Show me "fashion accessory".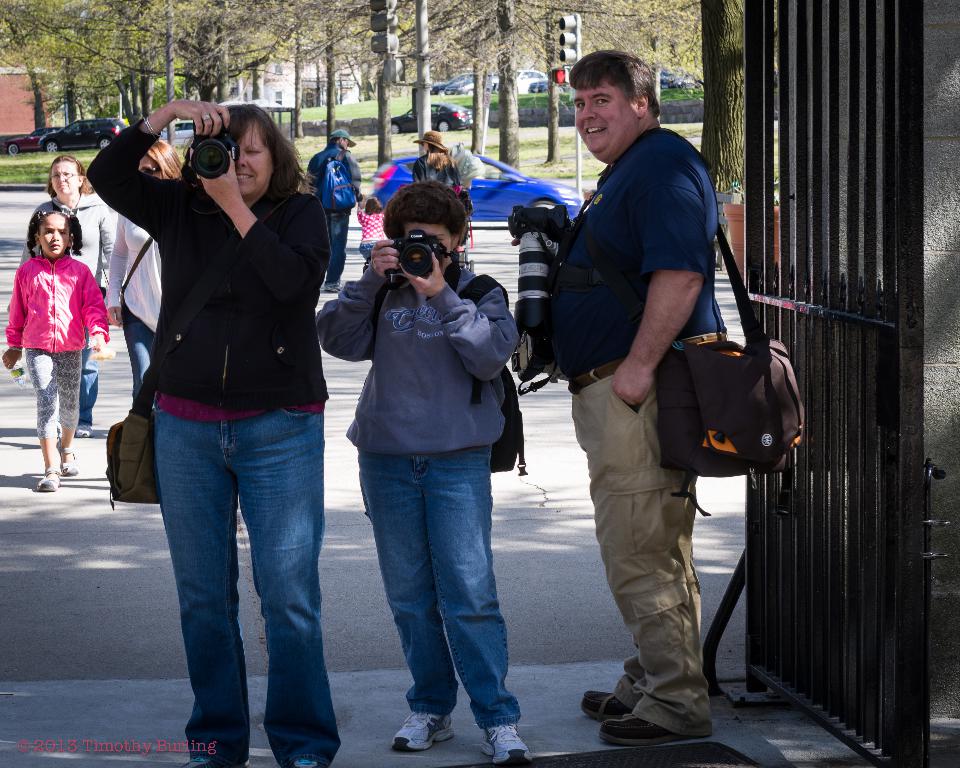
"fashion accessory" is here: rect(107, 187, 301, 511).
